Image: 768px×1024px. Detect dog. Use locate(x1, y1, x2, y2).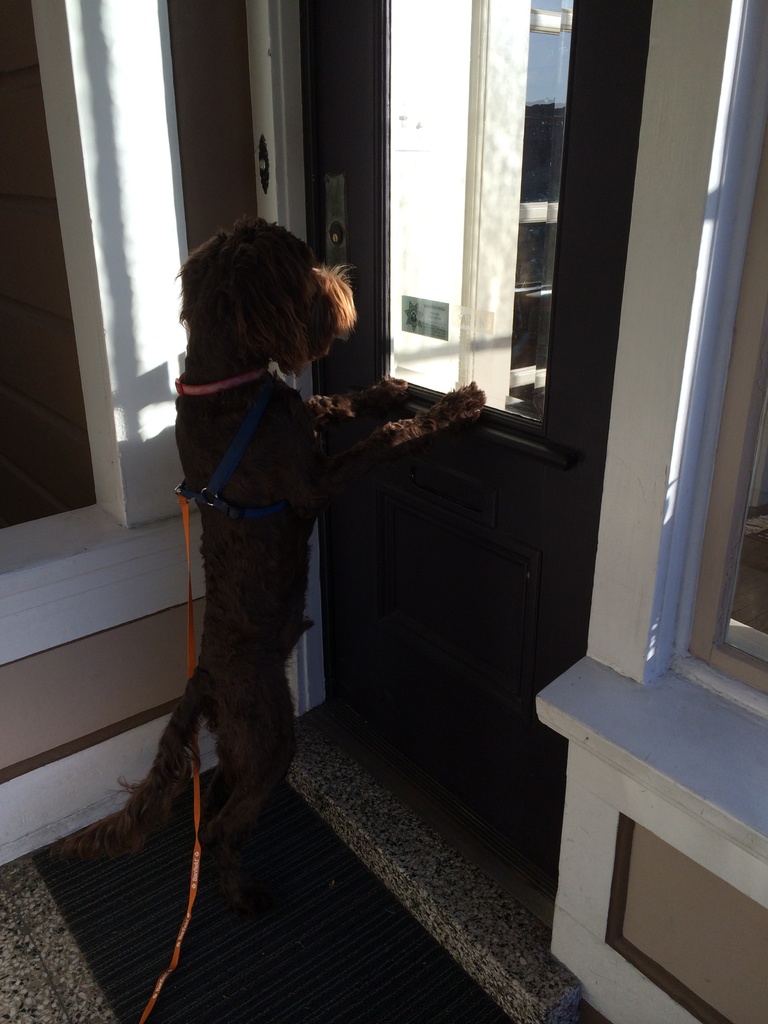
locate(113, 212, 487, 860).
